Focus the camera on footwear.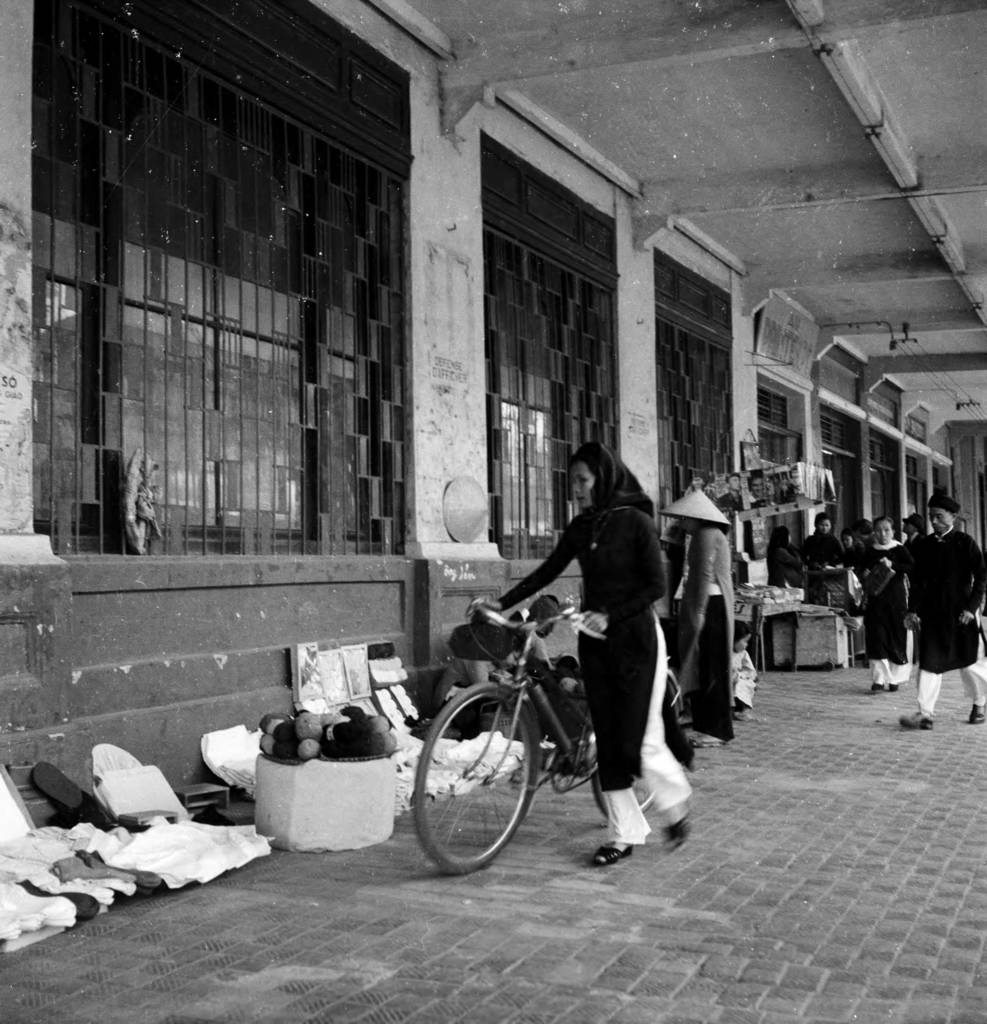
Focus region: BBox(897, 712, 940, 731).
